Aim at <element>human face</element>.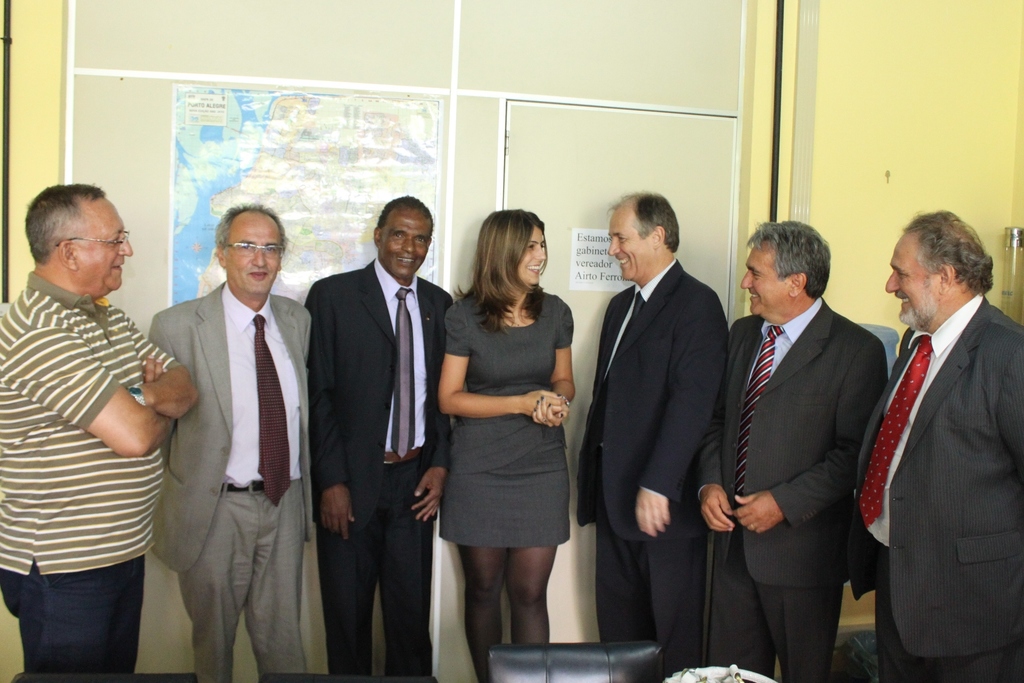
Aimed at [x1=518, y1=227, x2=544, y2=287].
